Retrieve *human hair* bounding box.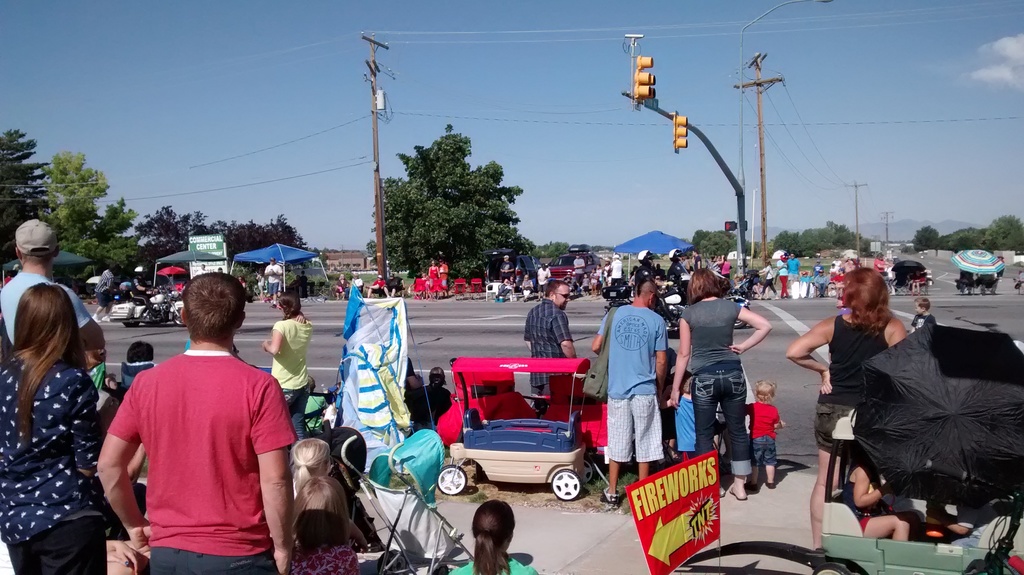
Bounding box: (169,280,232,355).
